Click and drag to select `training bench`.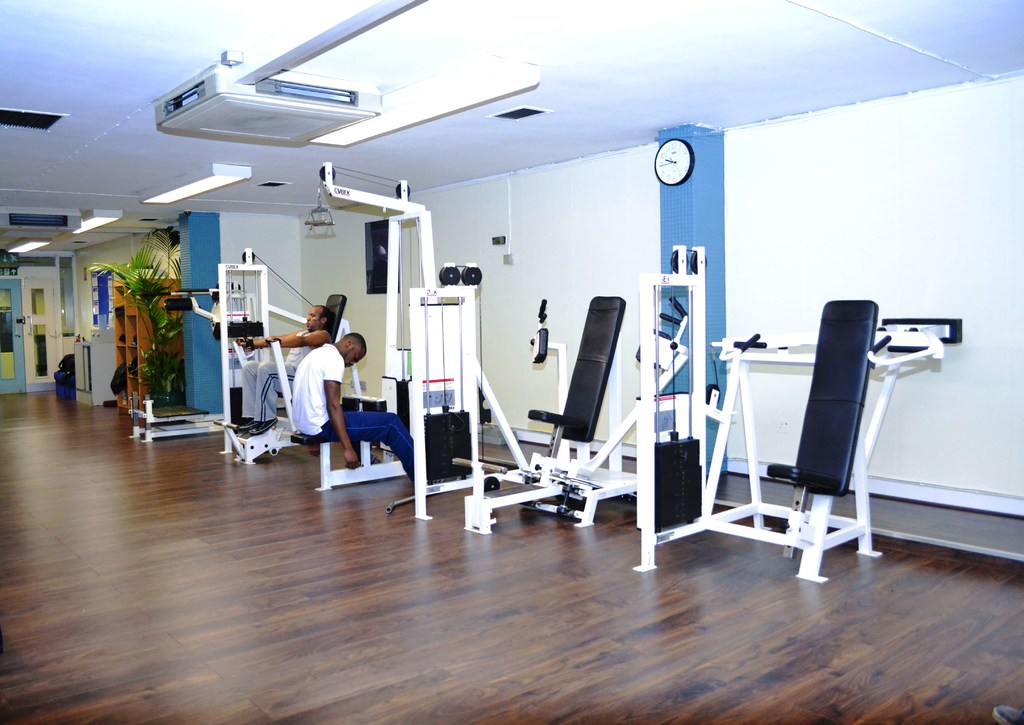
Selection: region(643, 297, 941, 583).
